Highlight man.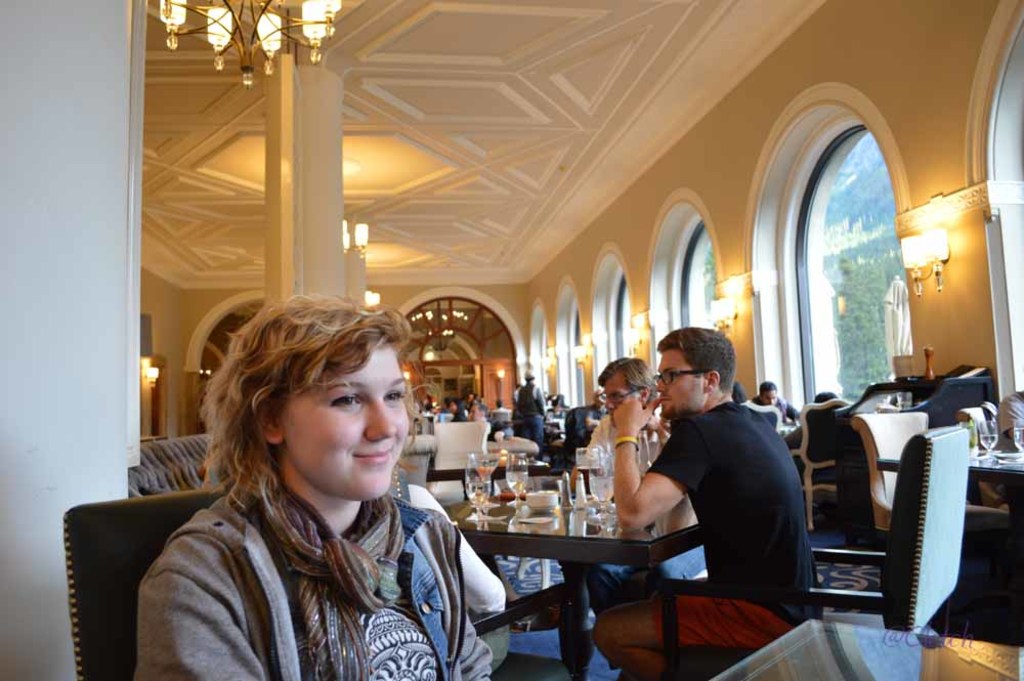
Highlighted region: [509,366,546,450].
